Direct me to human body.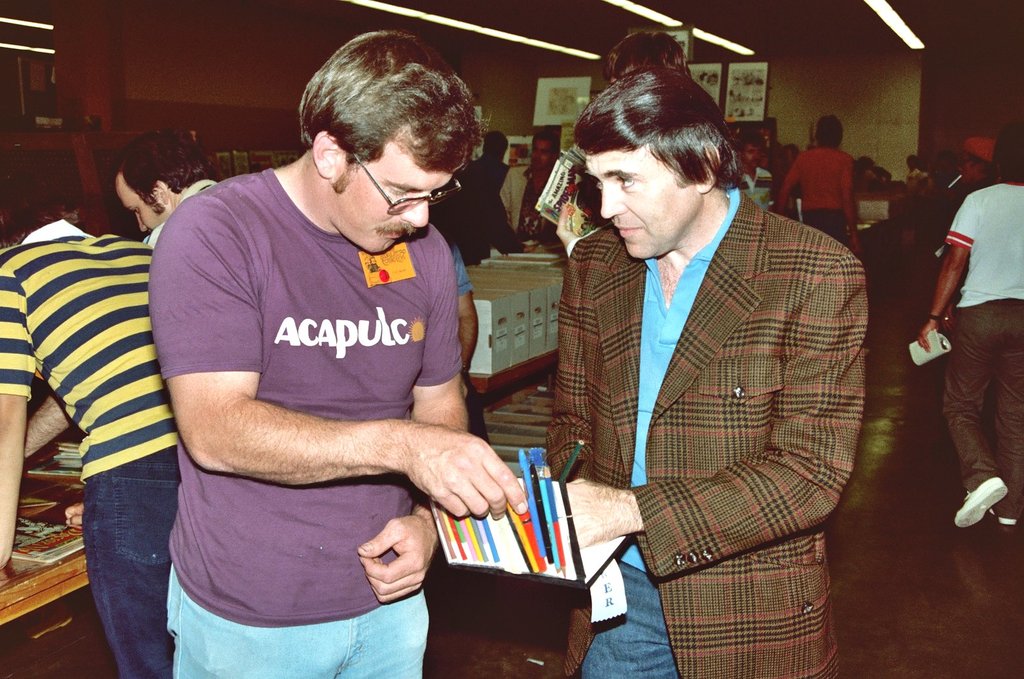
Direction: (left=467, top=131, right=512, bottom=202).
